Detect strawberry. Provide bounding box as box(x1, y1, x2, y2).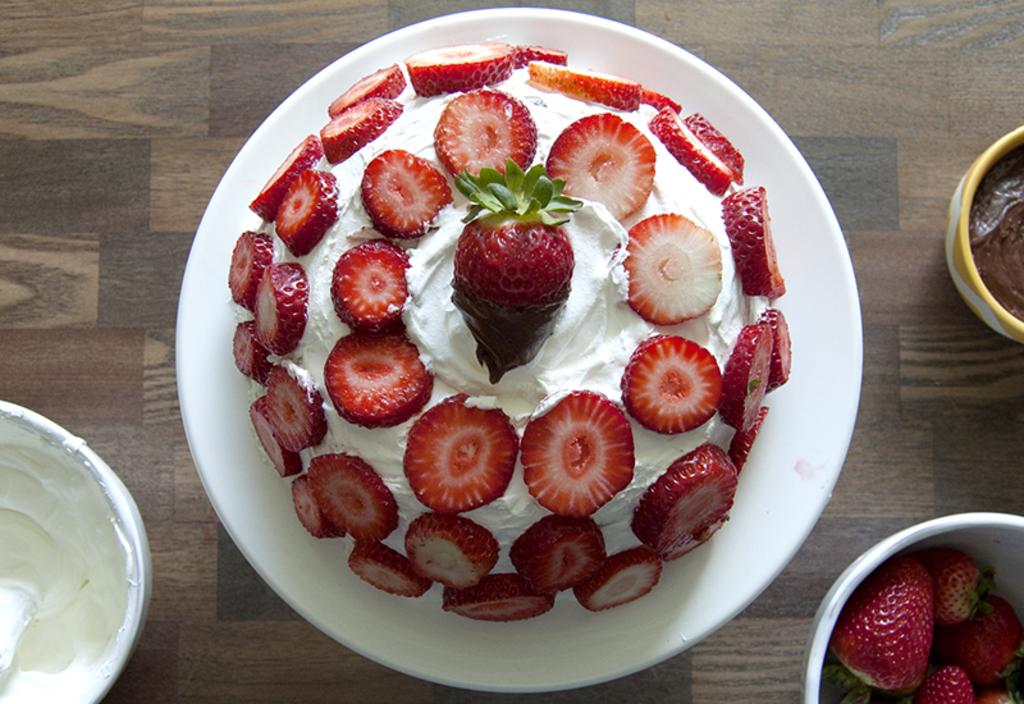
box(721, 317, 769, 438).
